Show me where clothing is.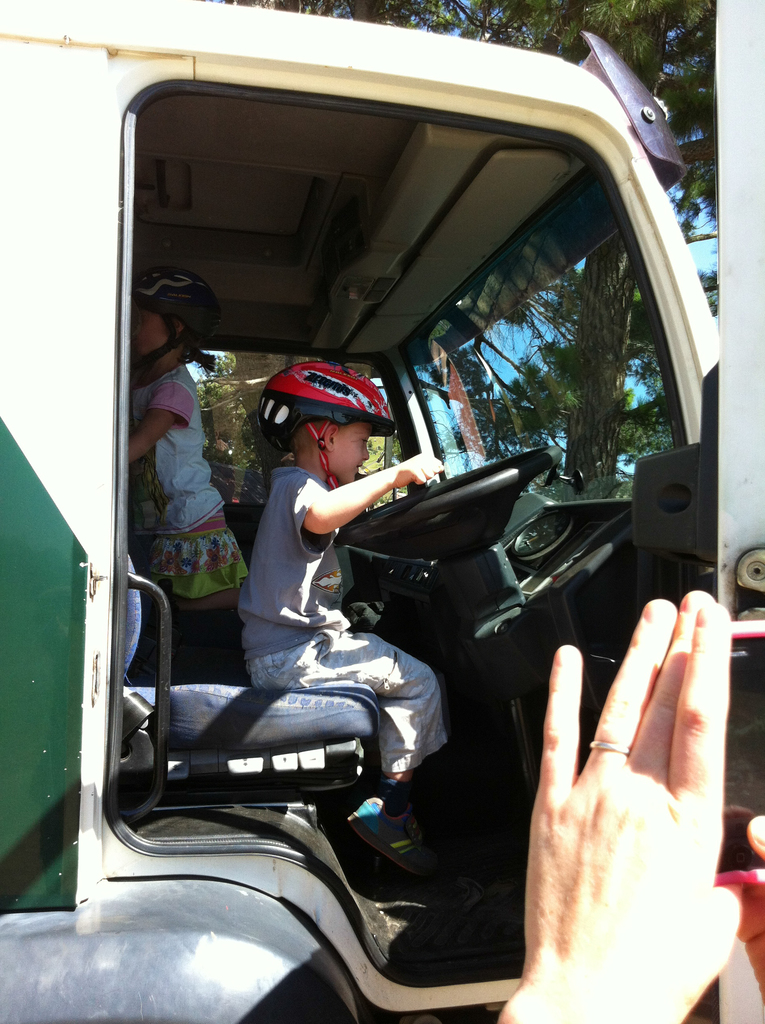
clothing is at [132,360,251,596].
